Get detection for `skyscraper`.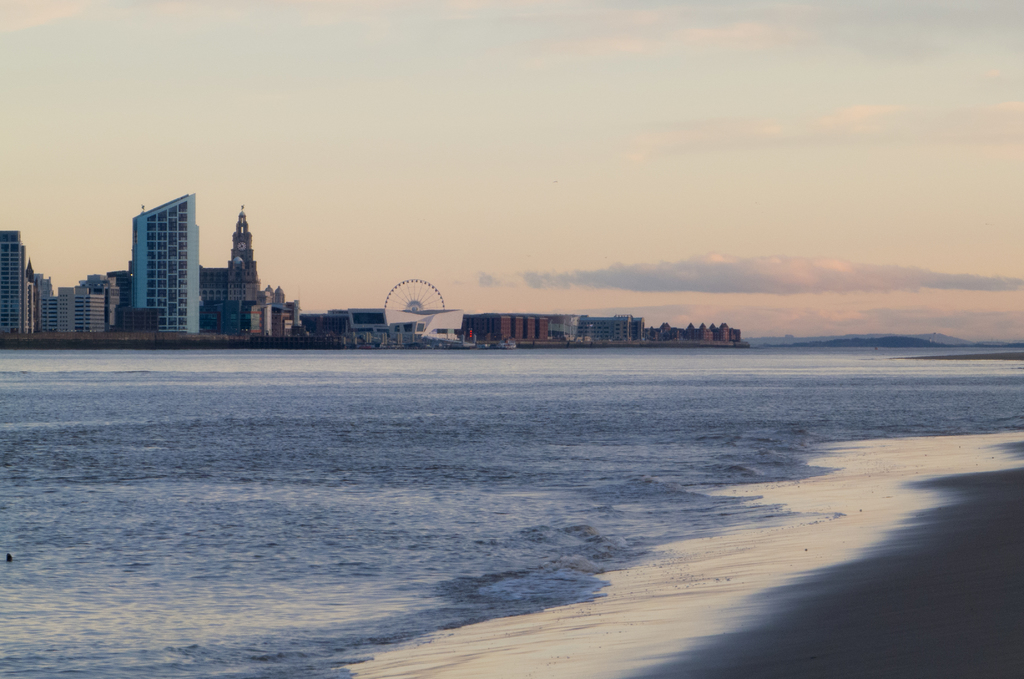
Detection: [81,183,218,340].
